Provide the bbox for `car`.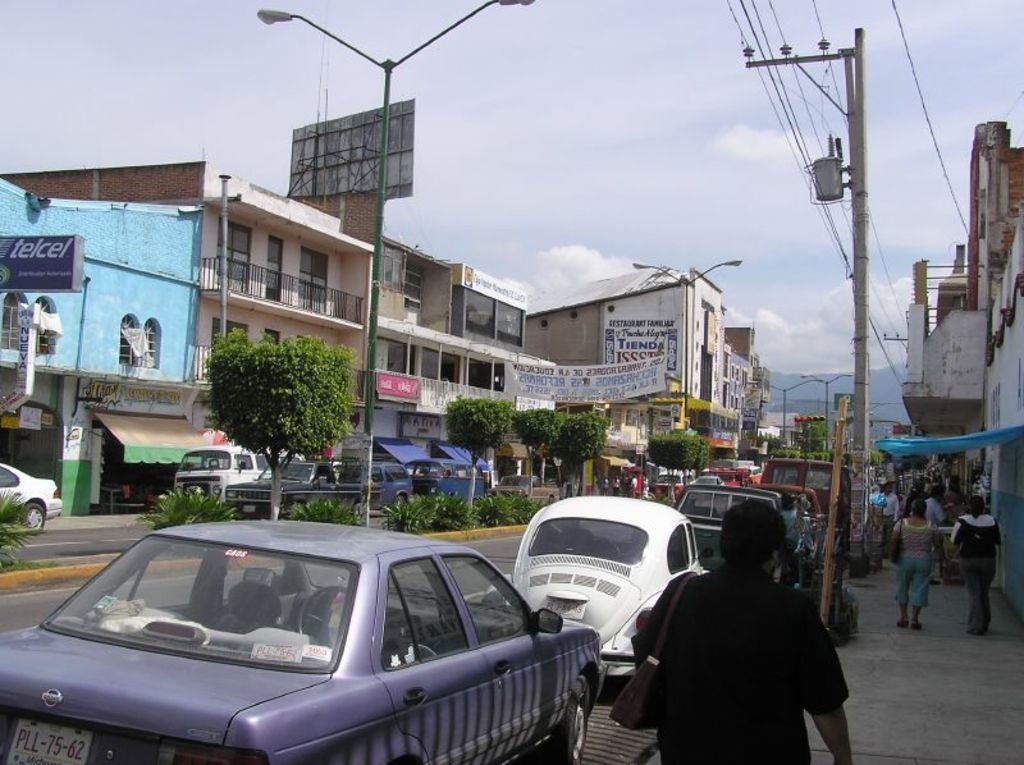
485/493/714/675.
